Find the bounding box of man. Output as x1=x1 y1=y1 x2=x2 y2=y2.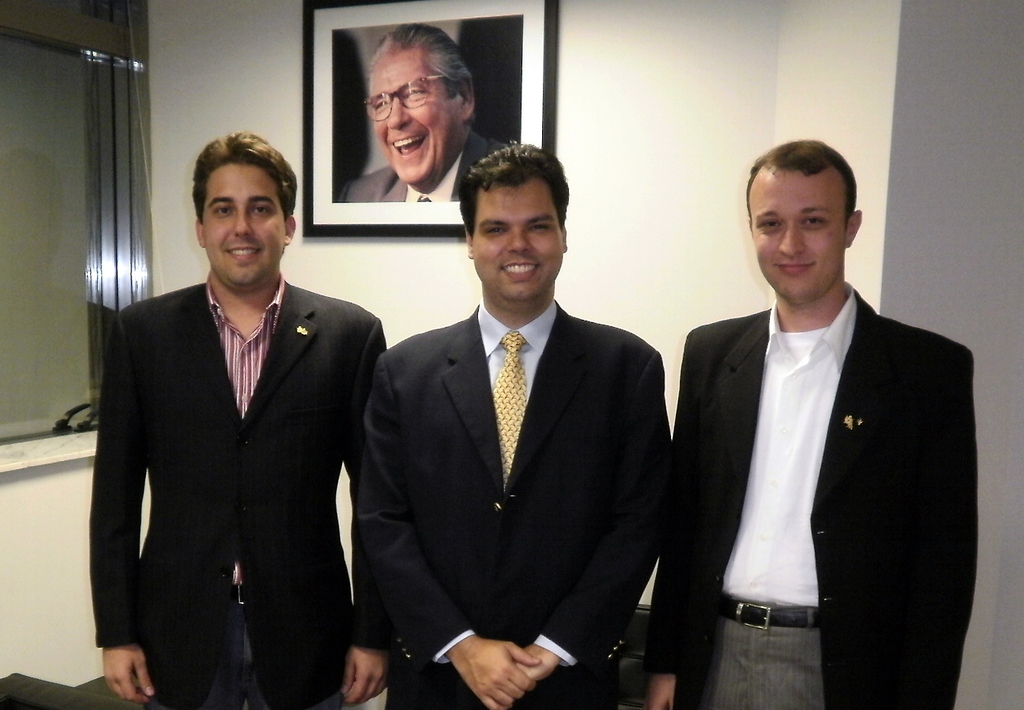
x1=86 y1=128 x2=393 y2=709.
